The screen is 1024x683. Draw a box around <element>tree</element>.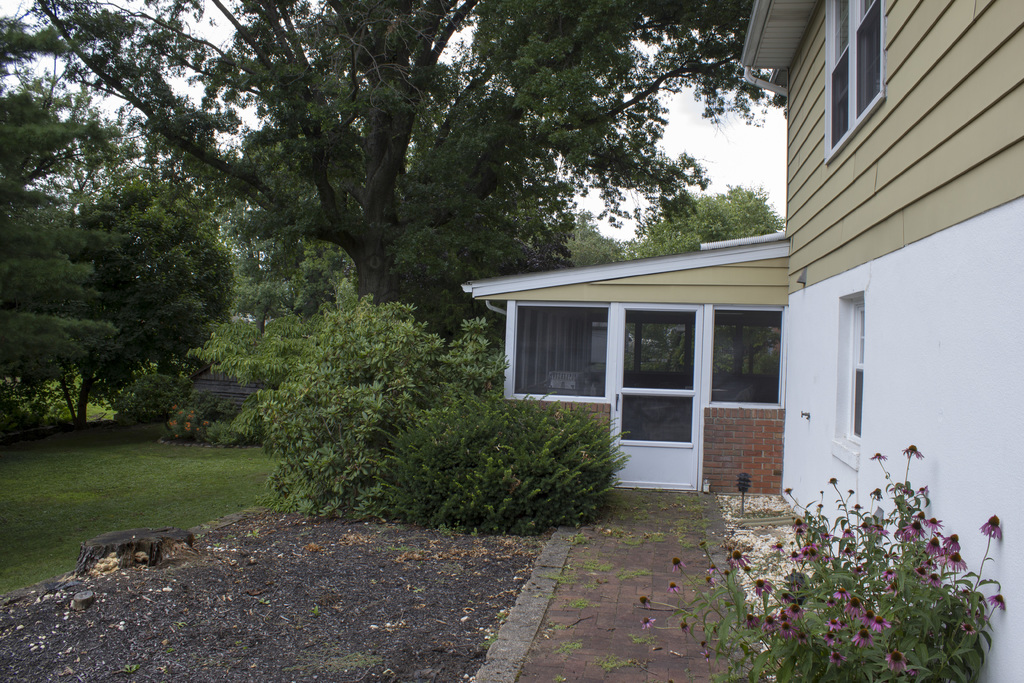
(635, 183, 778, 256).
